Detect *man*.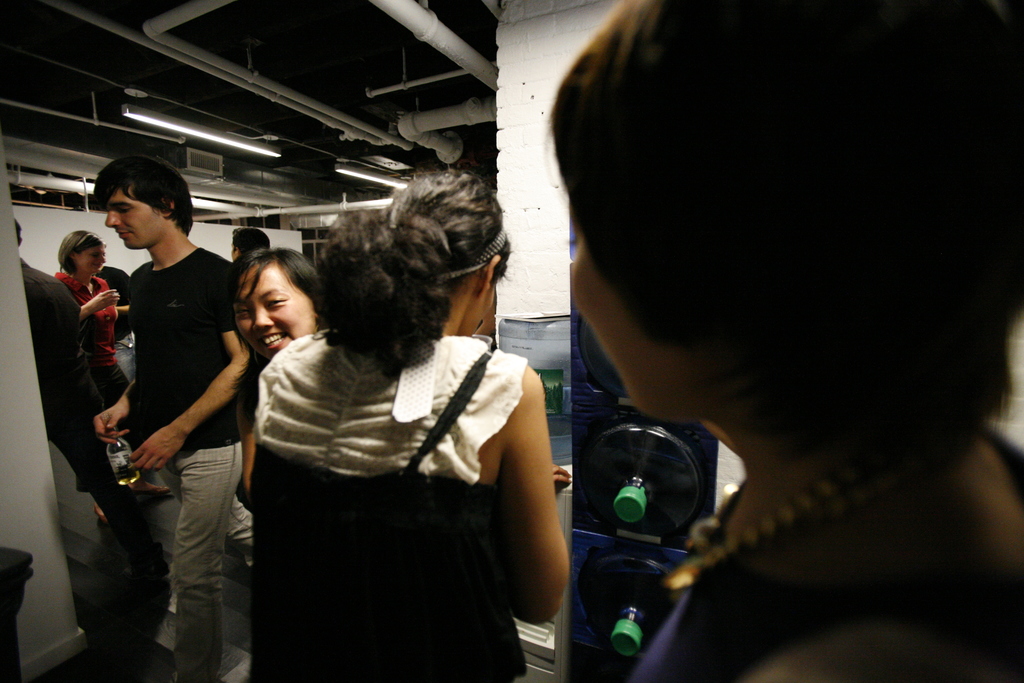
Detected at 93:158:250:682.
